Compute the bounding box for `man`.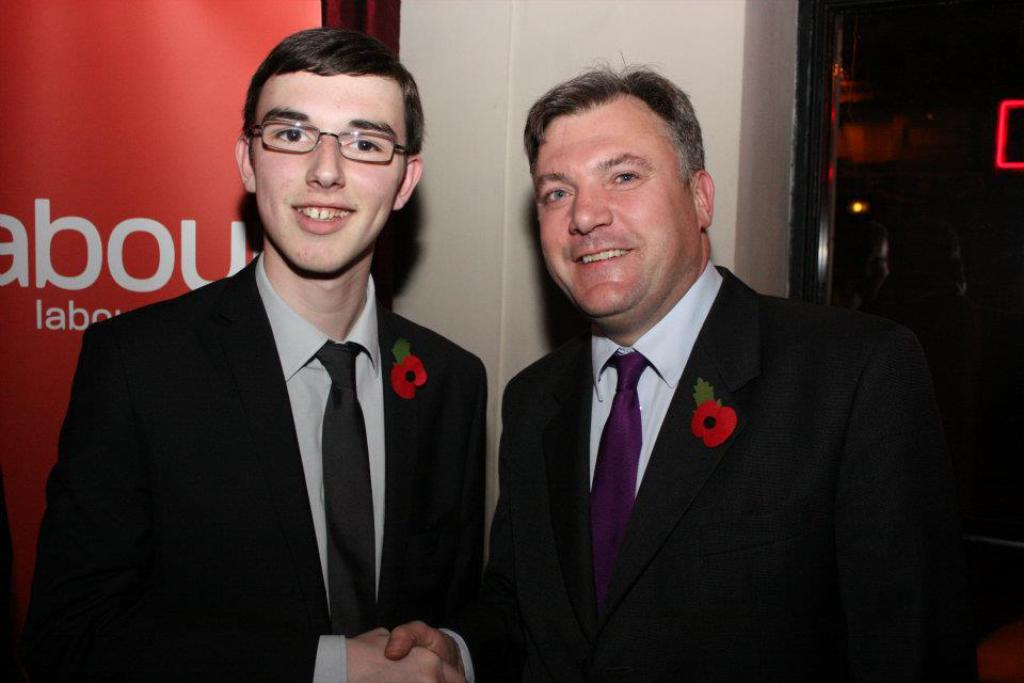
(380, 48, 966, 682).
